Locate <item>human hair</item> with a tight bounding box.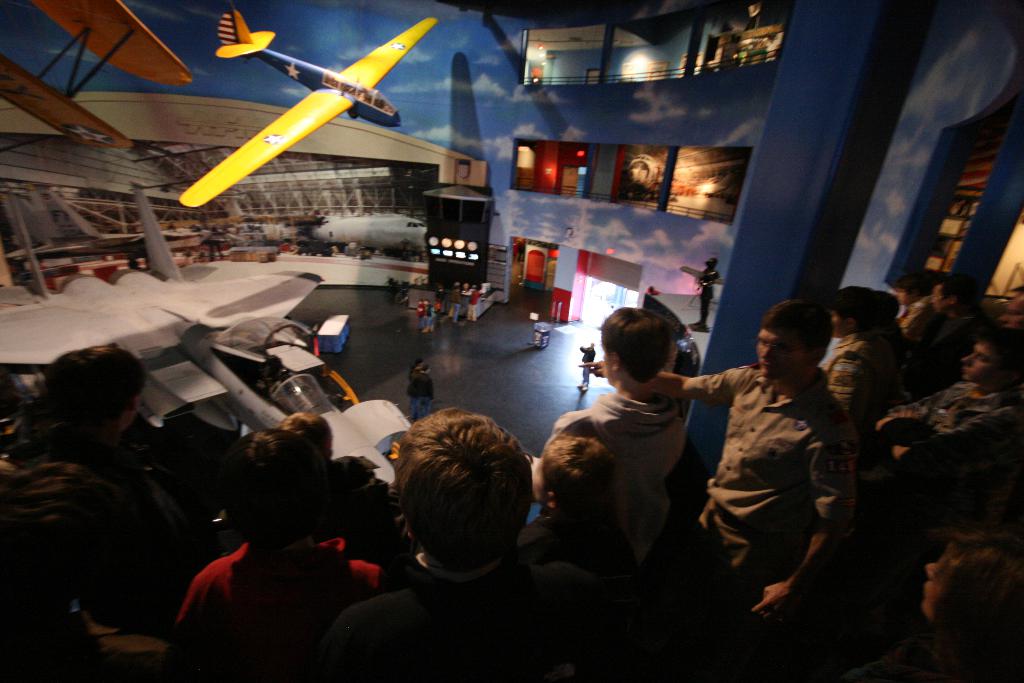
x1=424, y1=299, x2=430, y2=303.
